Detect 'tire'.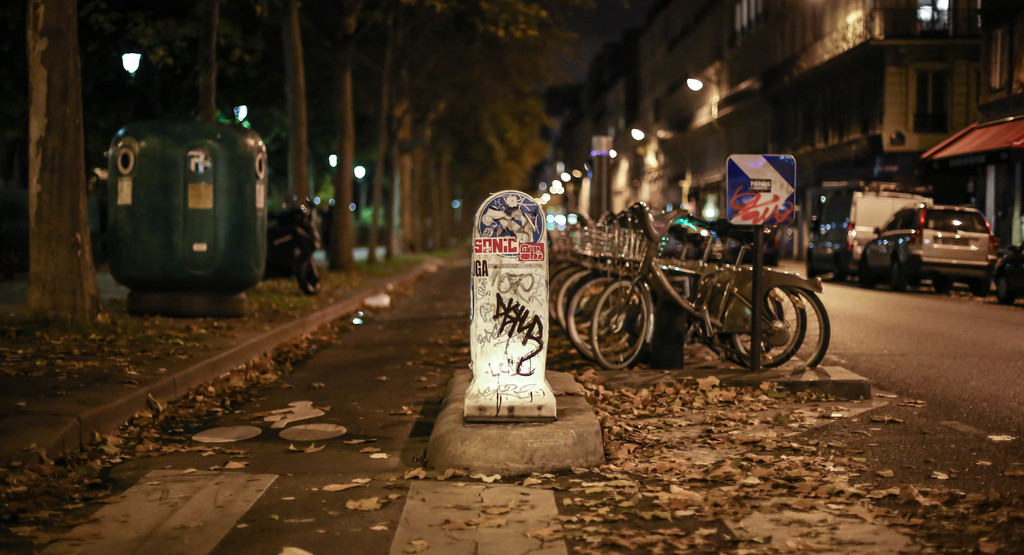
Detected at BBox(934, 277, 952, 291).
